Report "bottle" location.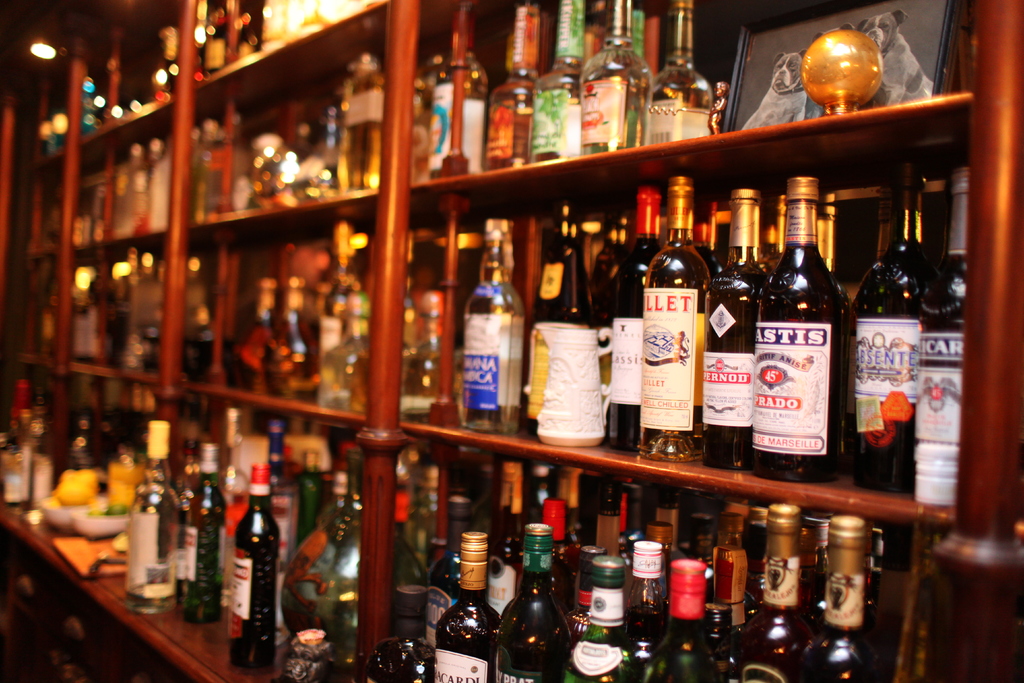
Report: (left=550, top=473, right=579, bottom=530).
